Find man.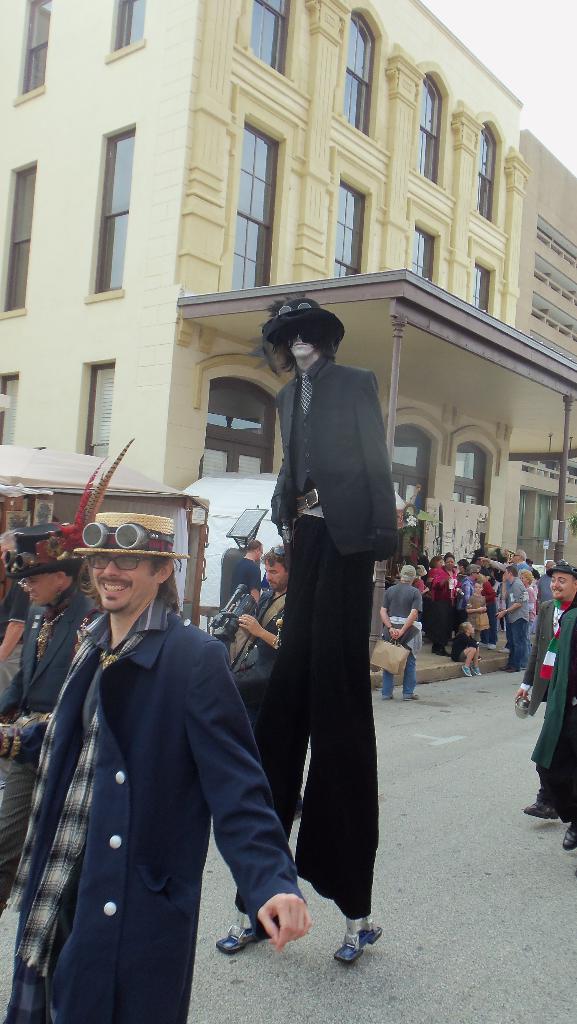
x1=533, y1=556, x2=552, y2=602.
